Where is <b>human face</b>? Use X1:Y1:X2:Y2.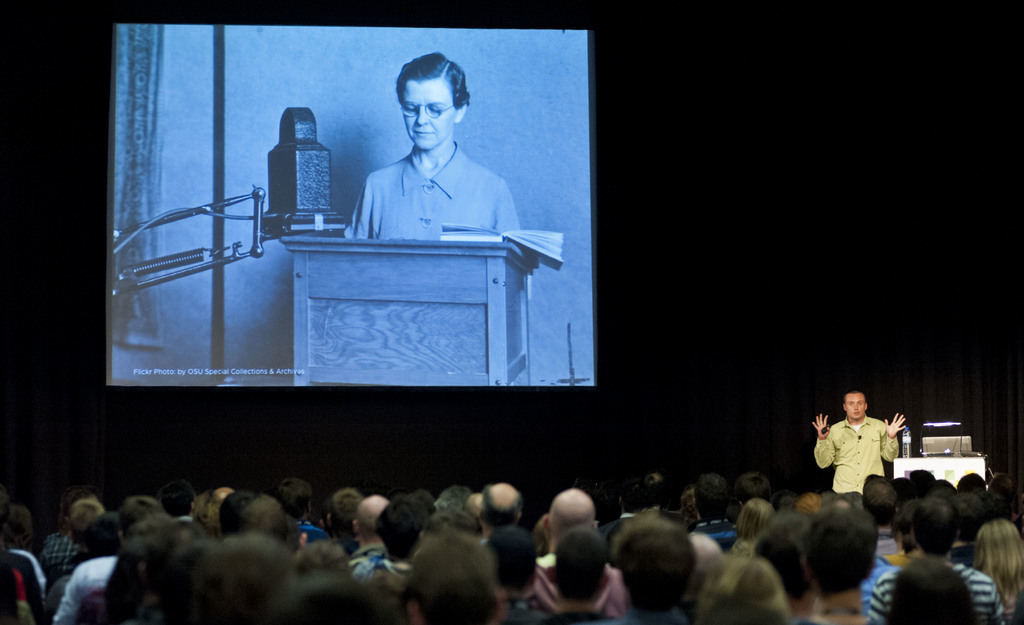
842:393:863:421.
